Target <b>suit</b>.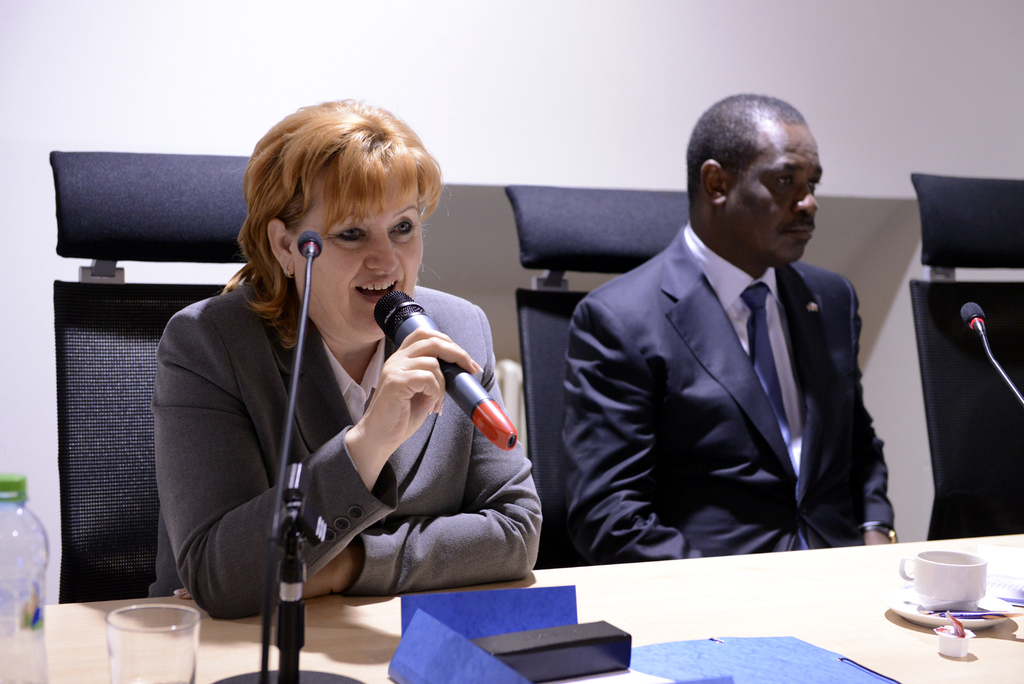
Target region: [151, 277, 545, 618].
